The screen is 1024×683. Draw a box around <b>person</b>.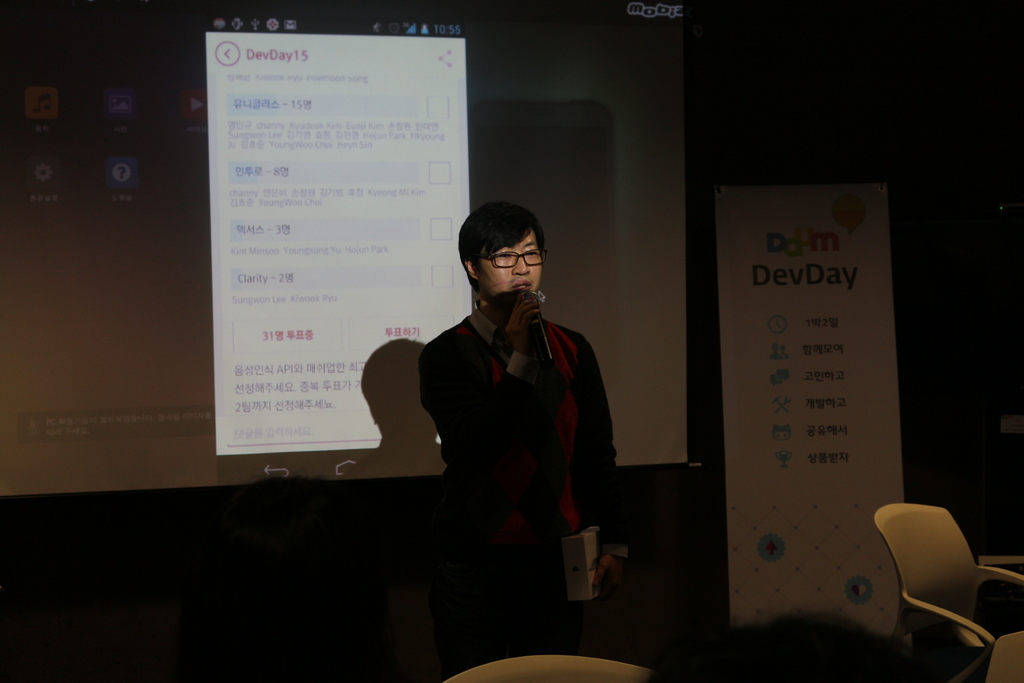
<box>402,193,625,650</box>.
